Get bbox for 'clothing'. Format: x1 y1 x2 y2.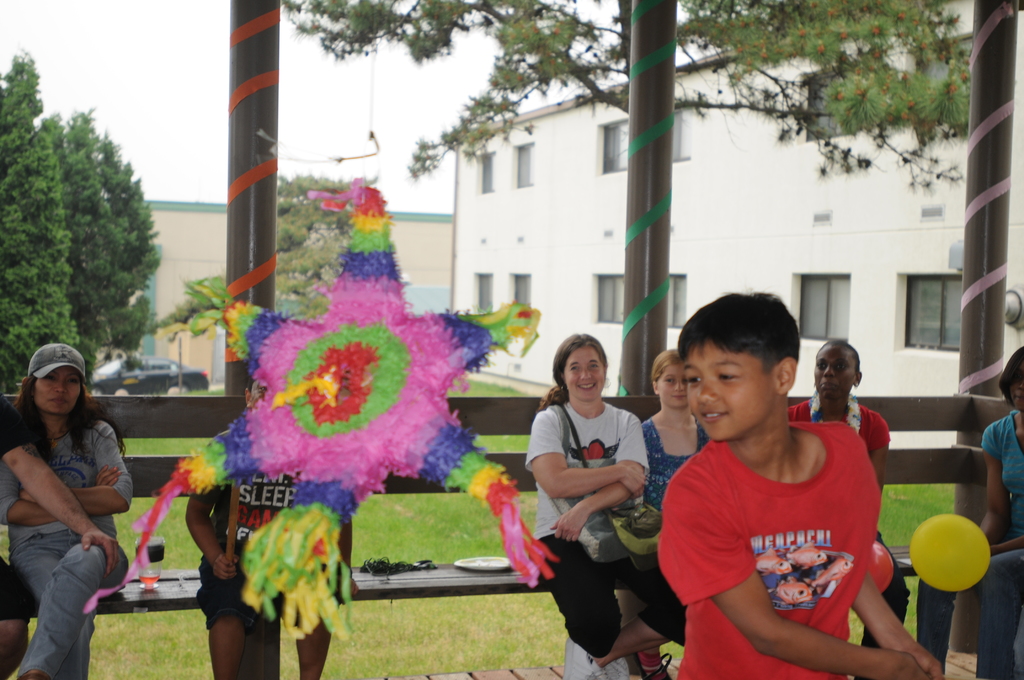
0 393 42 627.
